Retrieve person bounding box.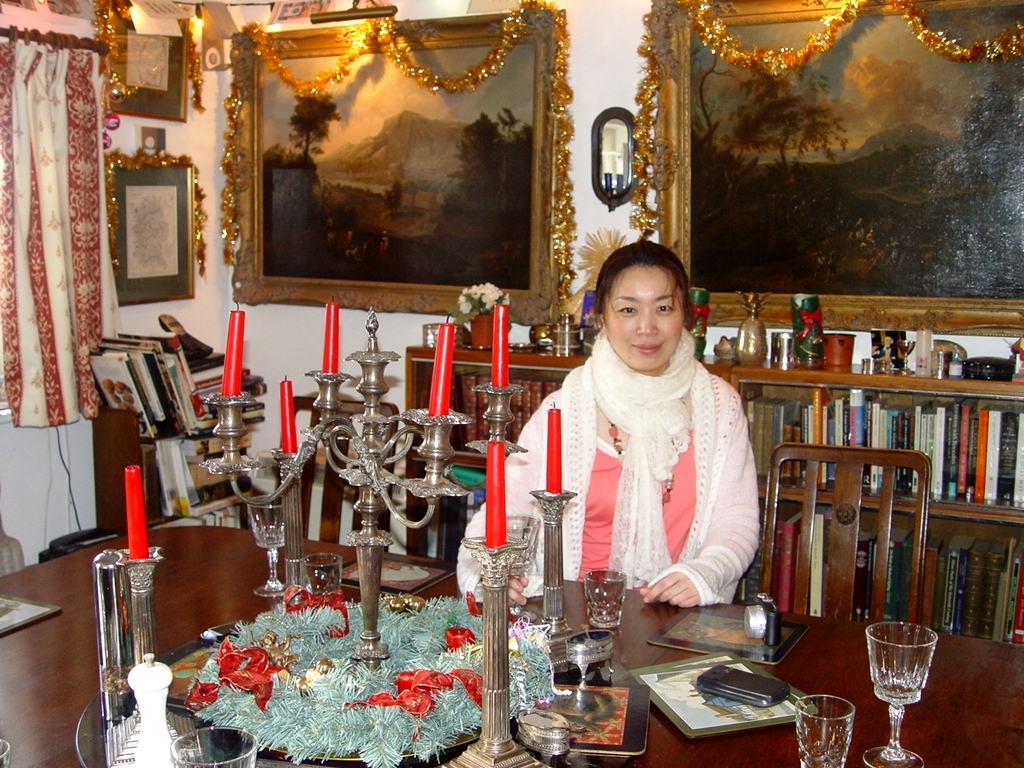
Bounding box: bbox=[456, 241, 758, 609].
